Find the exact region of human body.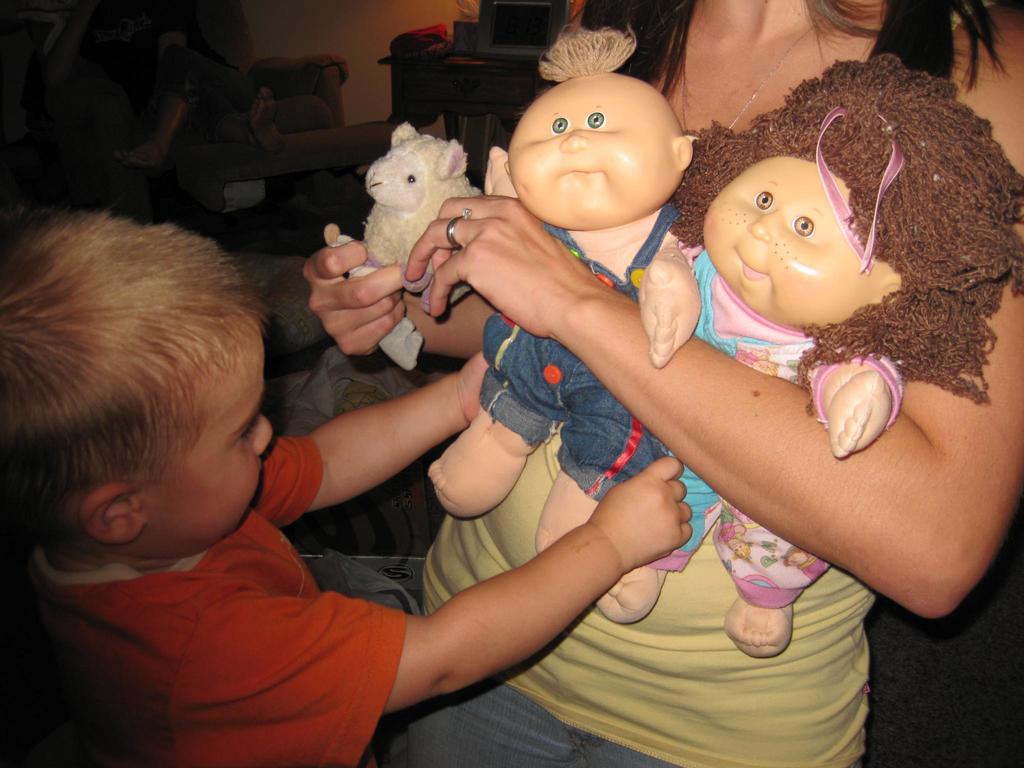
Exact region: x1=636 y1=81 x2=1023 y2=659.
